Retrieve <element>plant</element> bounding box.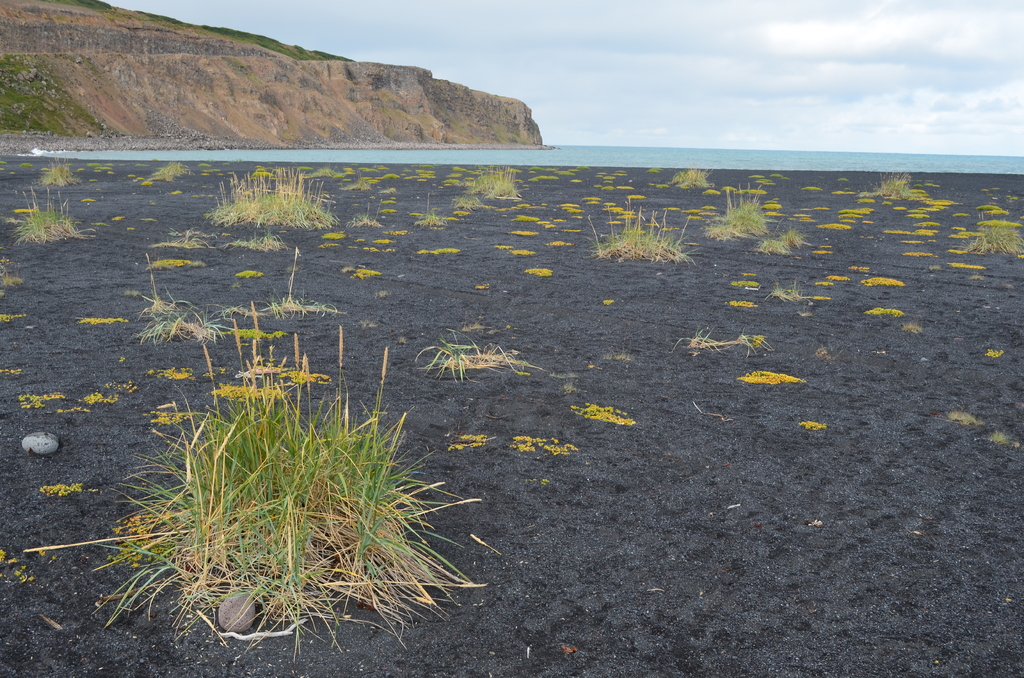
Bounding box: {"x1": 202, "y1": 161, "x2": 344, "y2": 229}.
